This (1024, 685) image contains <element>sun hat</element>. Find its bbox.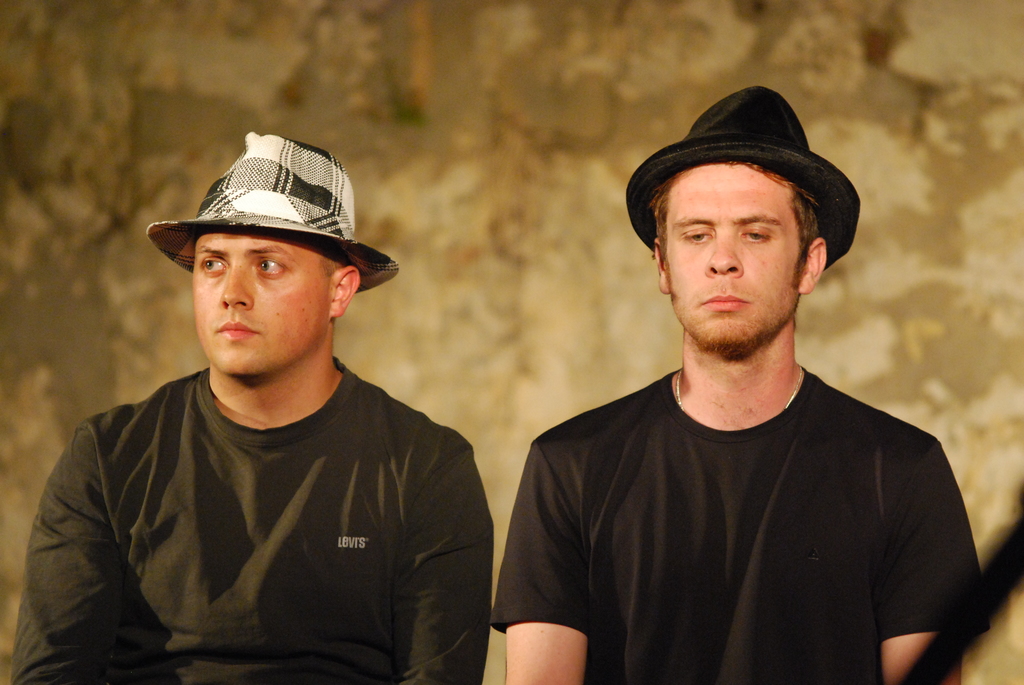
region(621, 79, 858, 264).
